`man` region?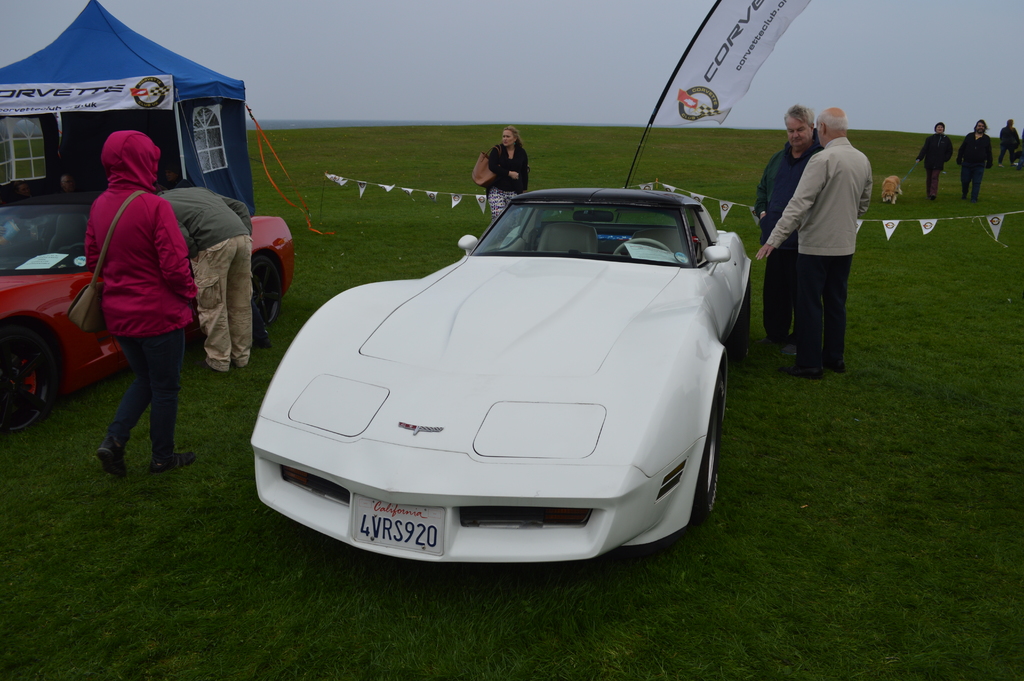
x1=915, y1=119, x2=955, y2=199
